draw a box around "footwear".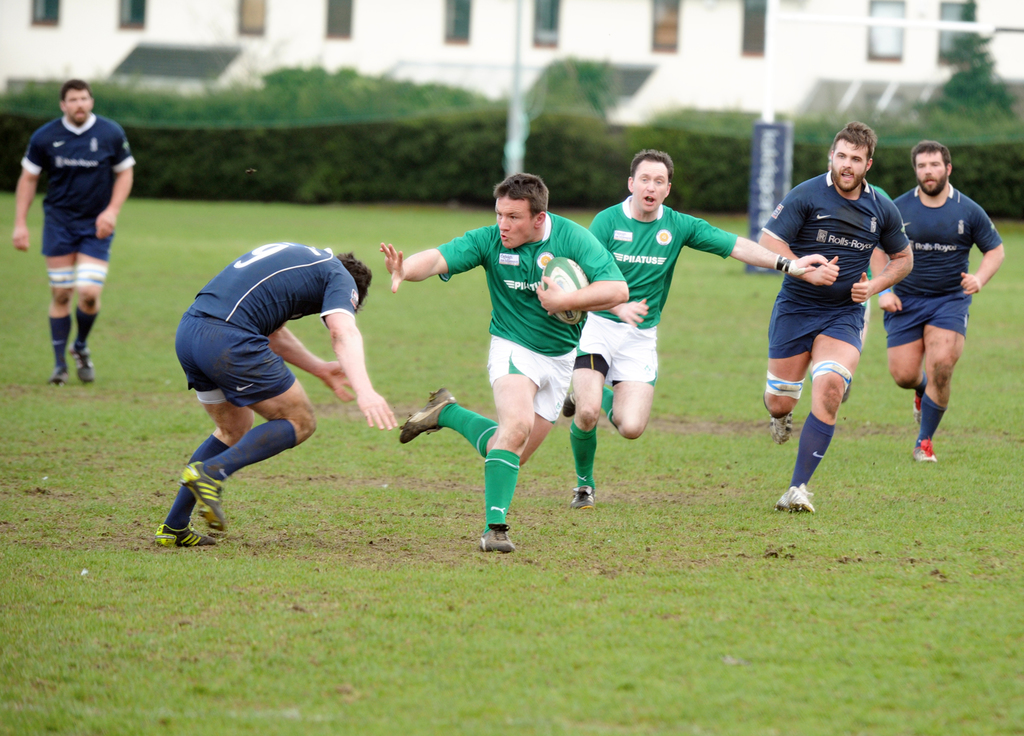
(767,413,795,441).
